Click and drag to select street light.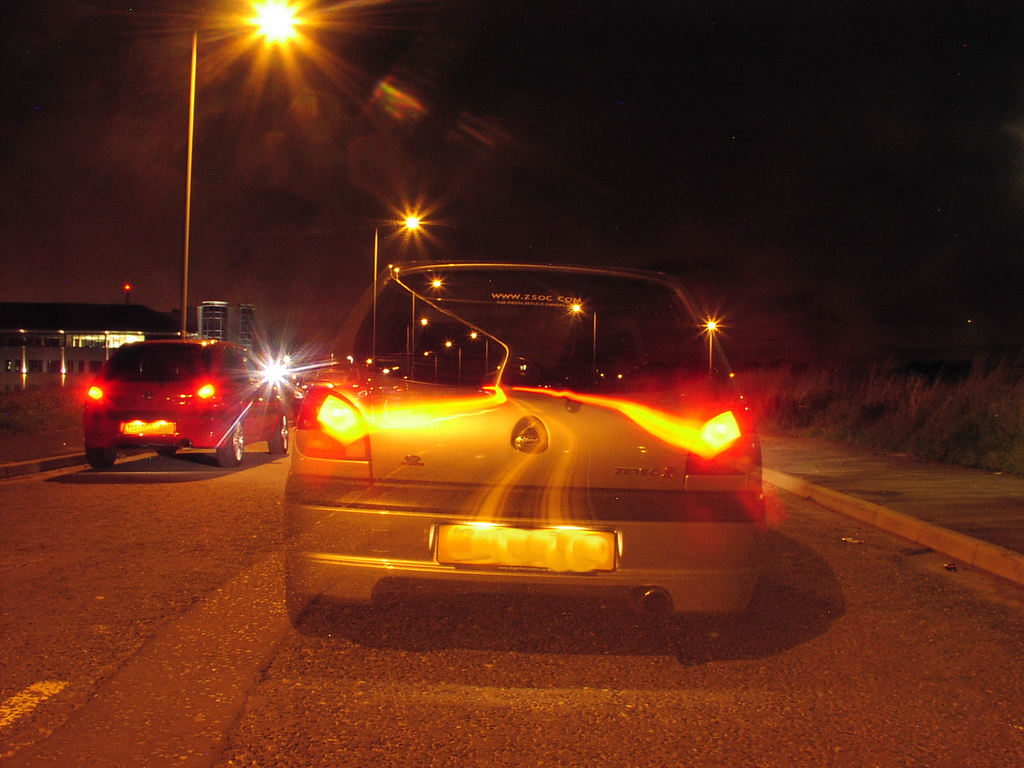
Selection: rect(181, 0, 297, 337).
